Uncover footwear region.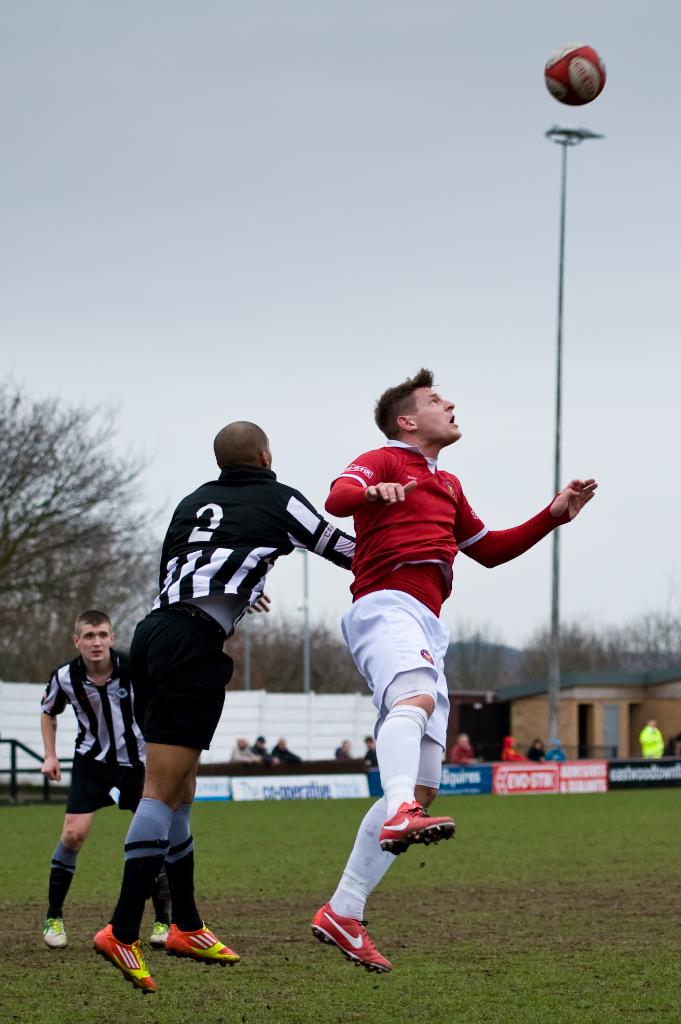
Uncovered: bbox(306, 920, 389, 977).
